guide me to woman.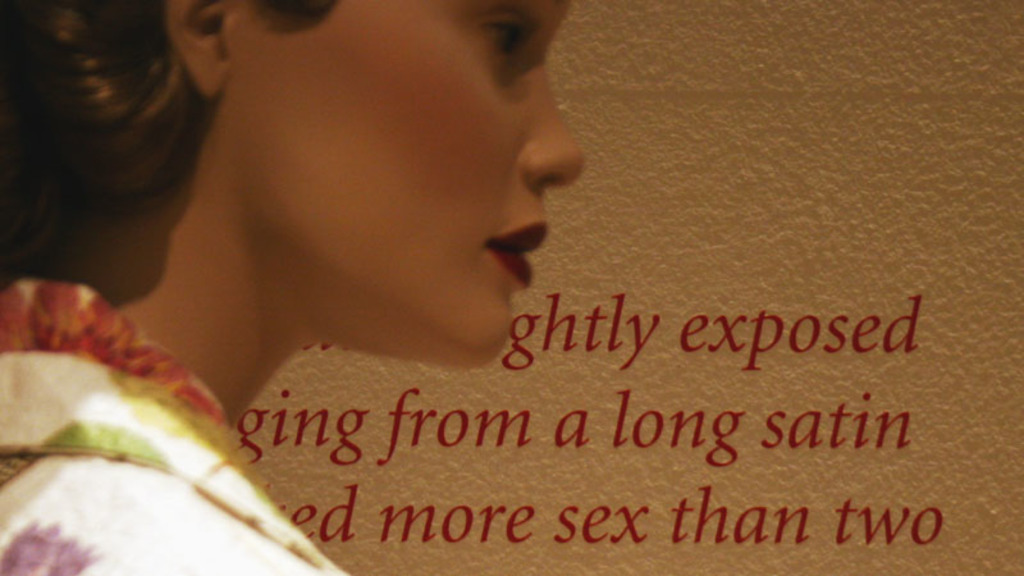
Guidance: 73 13 714 561.
